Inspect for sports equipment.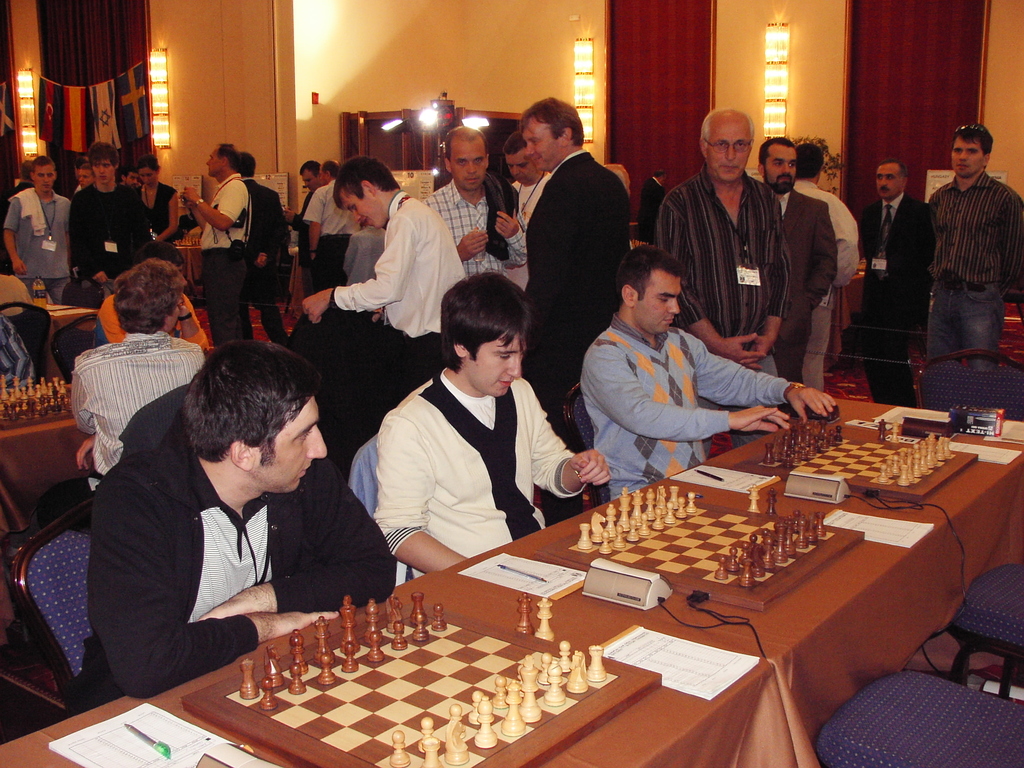
Inspection: left=730, top=418, right=979, bottom=506.
